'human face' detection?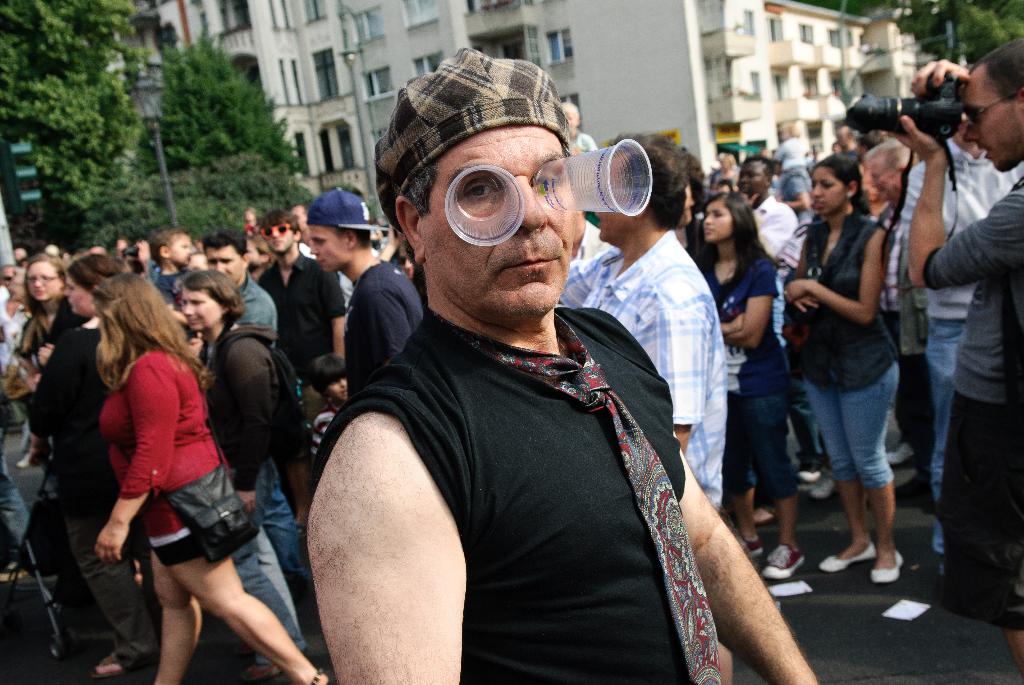
(181,290,223,333)
